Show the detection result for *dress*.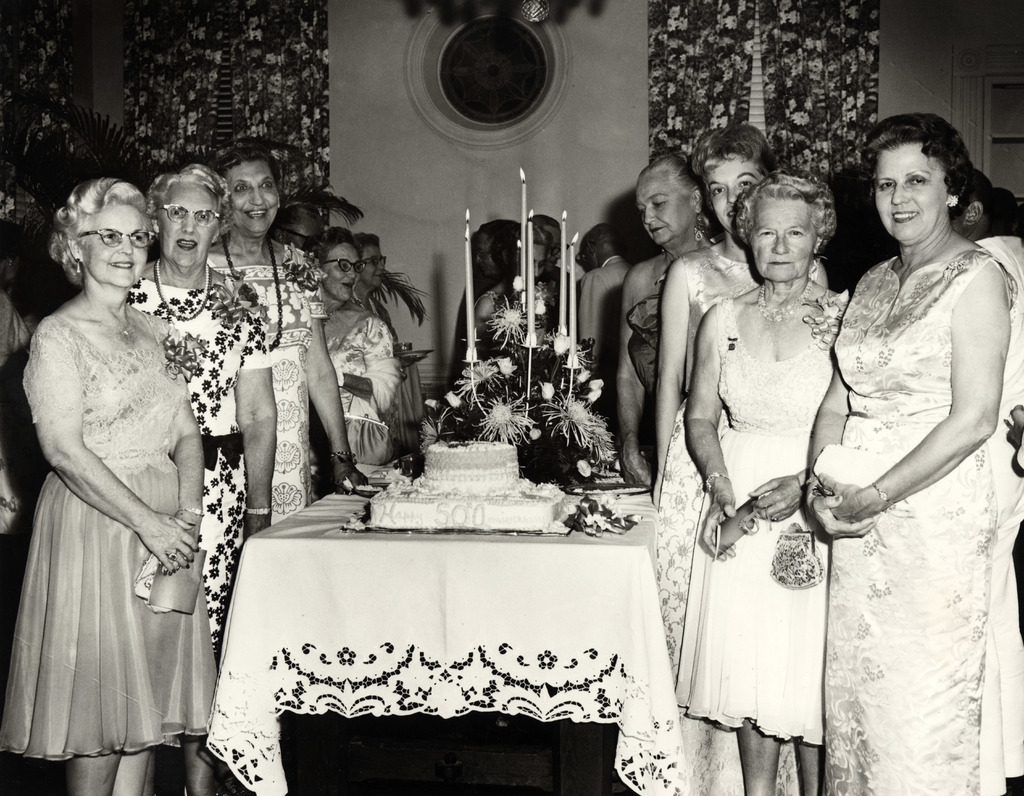
l=123, t=273, r=282, b=657.
